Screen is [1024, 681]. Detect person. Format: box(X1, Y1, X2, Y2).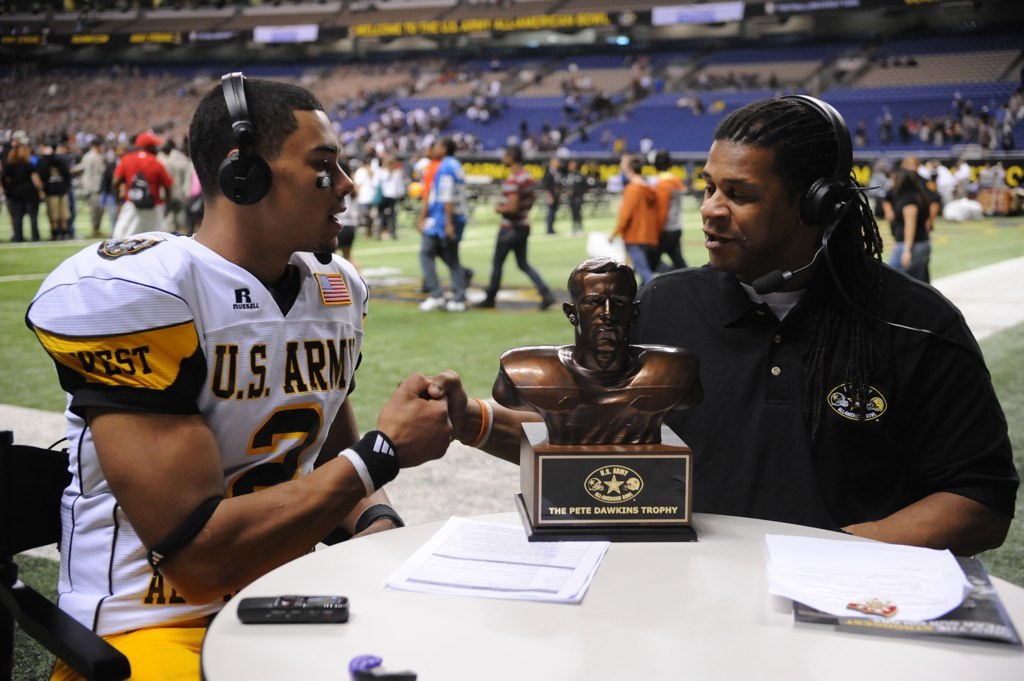
box(608, 152, 662, 285).
